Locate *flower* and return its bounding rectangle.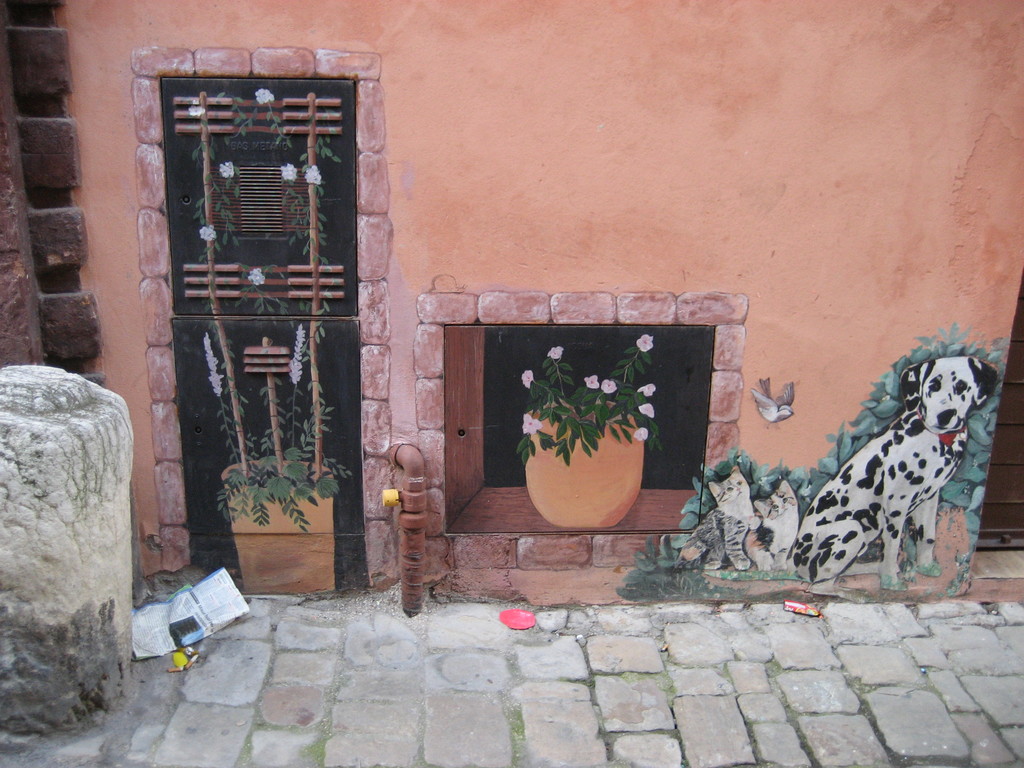
<bbox>547, 344, 564, 356</bbox>.
